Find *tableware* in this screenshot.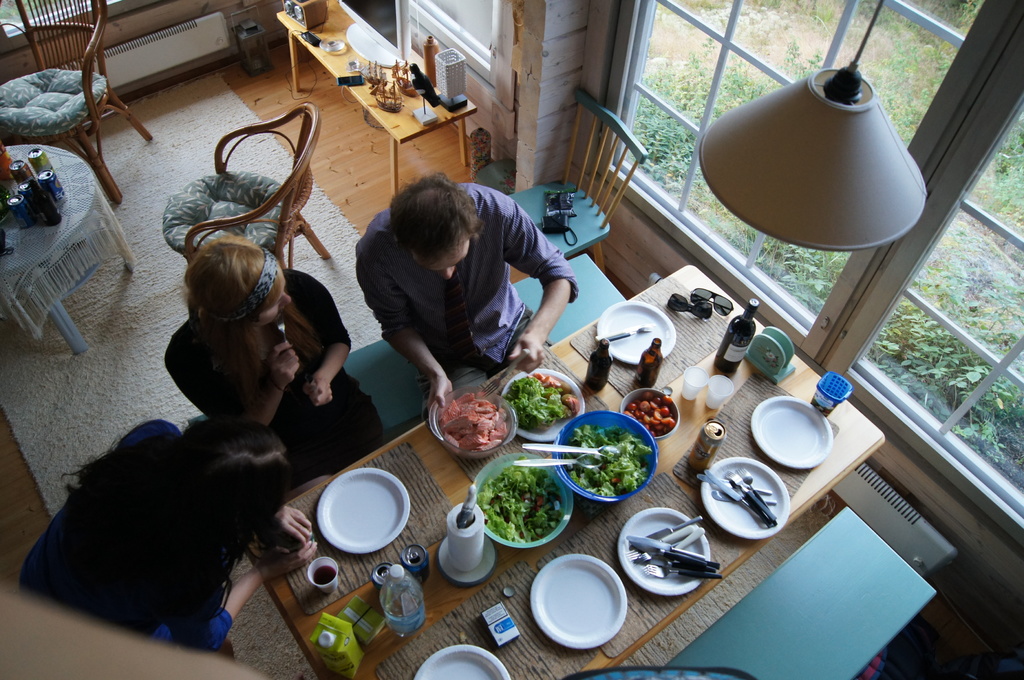
The bounding box for *tableware* is Rect(617, 505, 712, 595).
